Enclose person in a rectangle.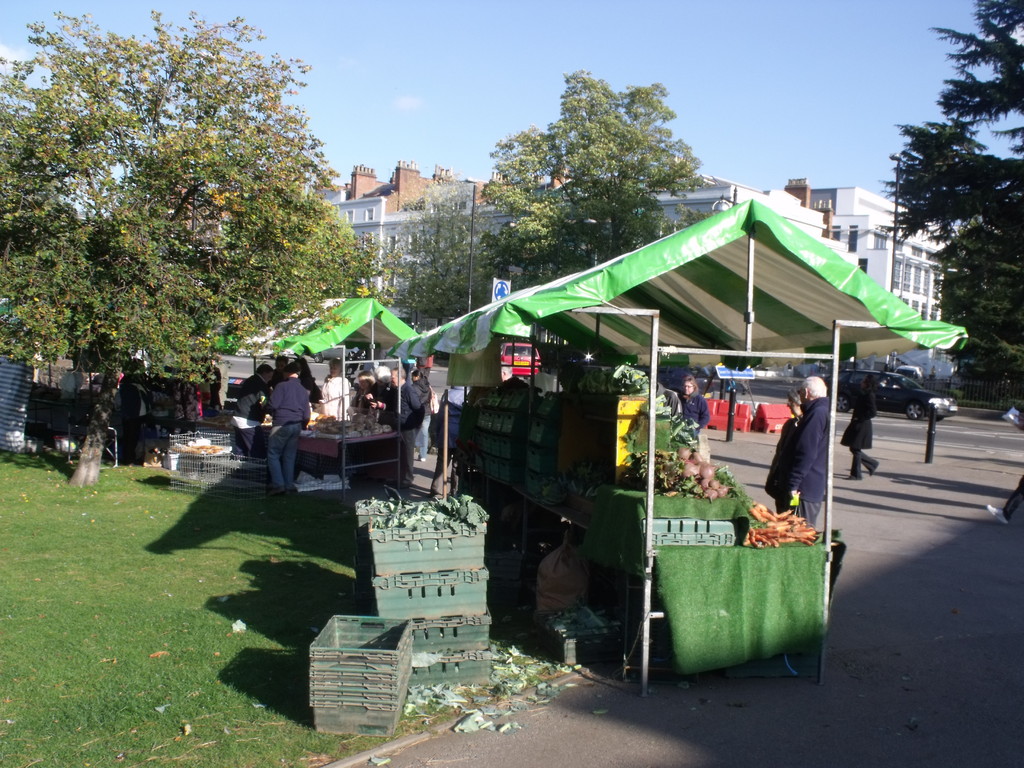
{"x1": 387, "y1": 368, "x2": 424, "y2": 490}.
